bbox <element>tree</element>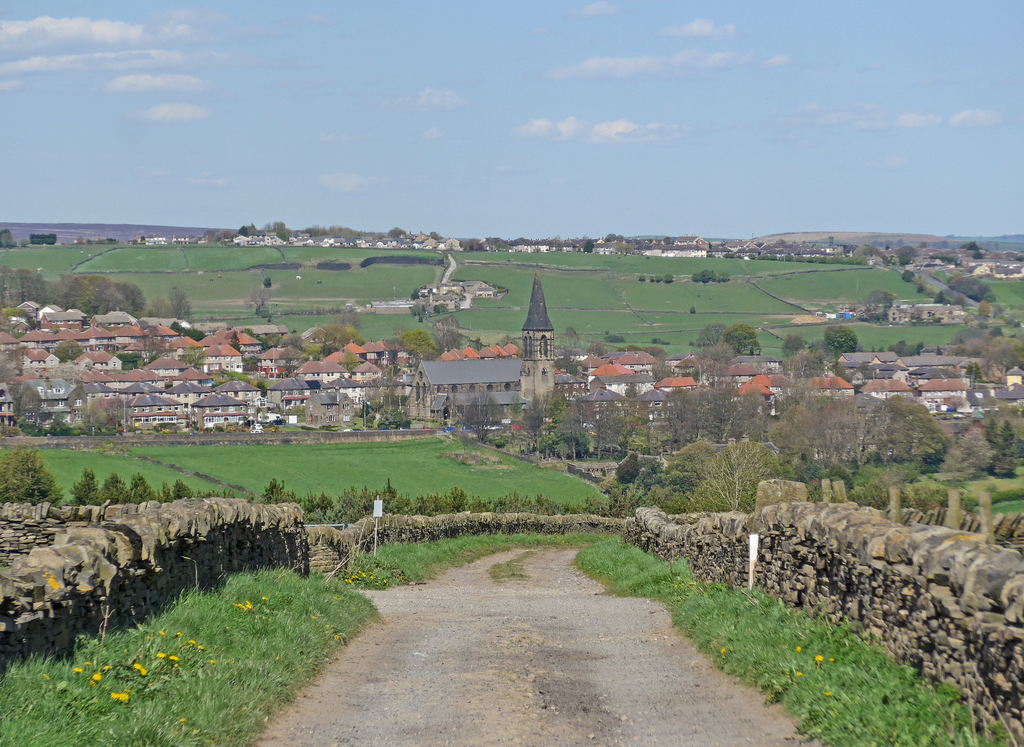
(460,381,504,448)
